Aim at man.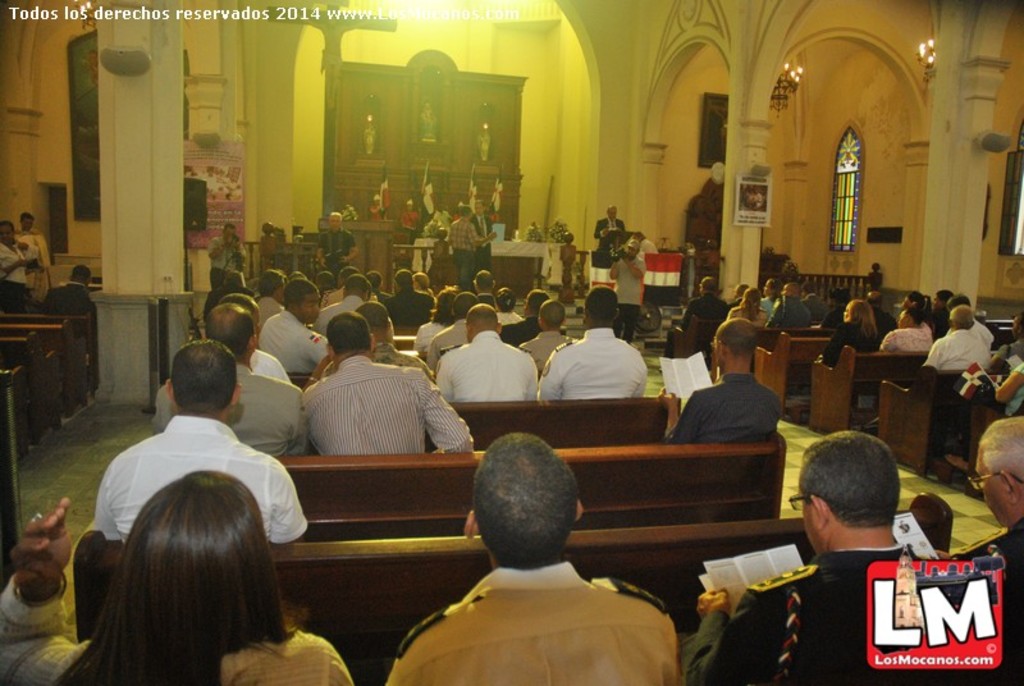
Aimed at 17, 207, 47, 303.
